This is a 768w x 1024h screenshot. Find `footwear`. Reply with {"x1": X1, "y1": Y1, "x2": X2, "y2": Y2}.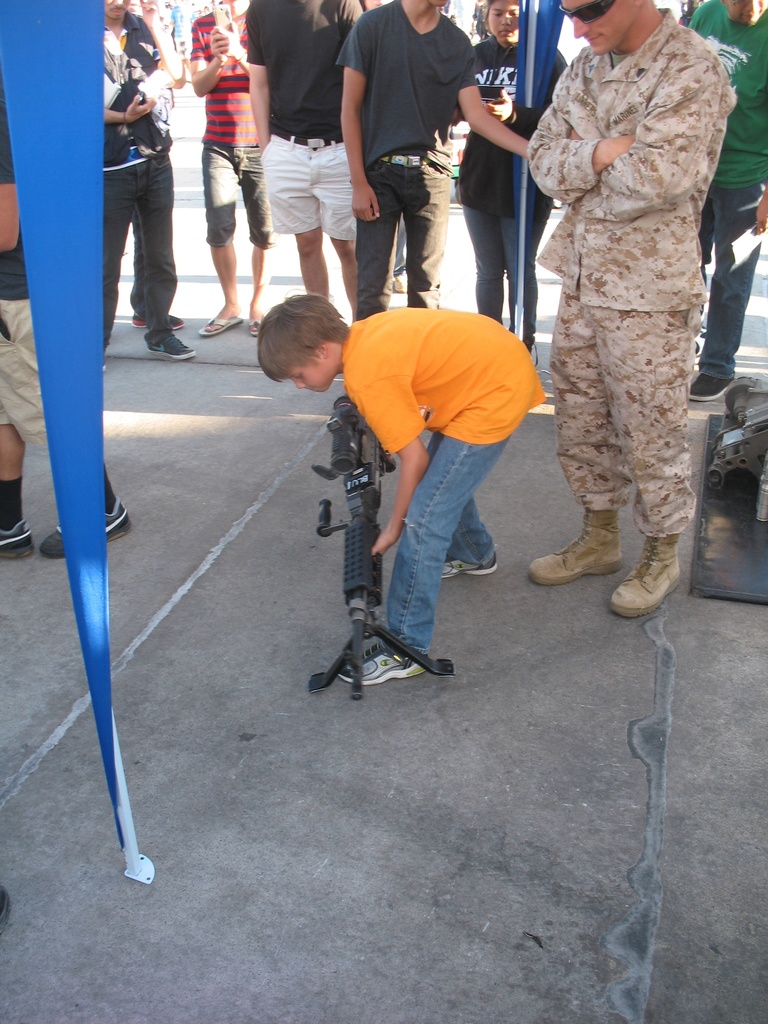
{"x1": 40, "y1": 500, "x2": 133, "y2": 557}.
